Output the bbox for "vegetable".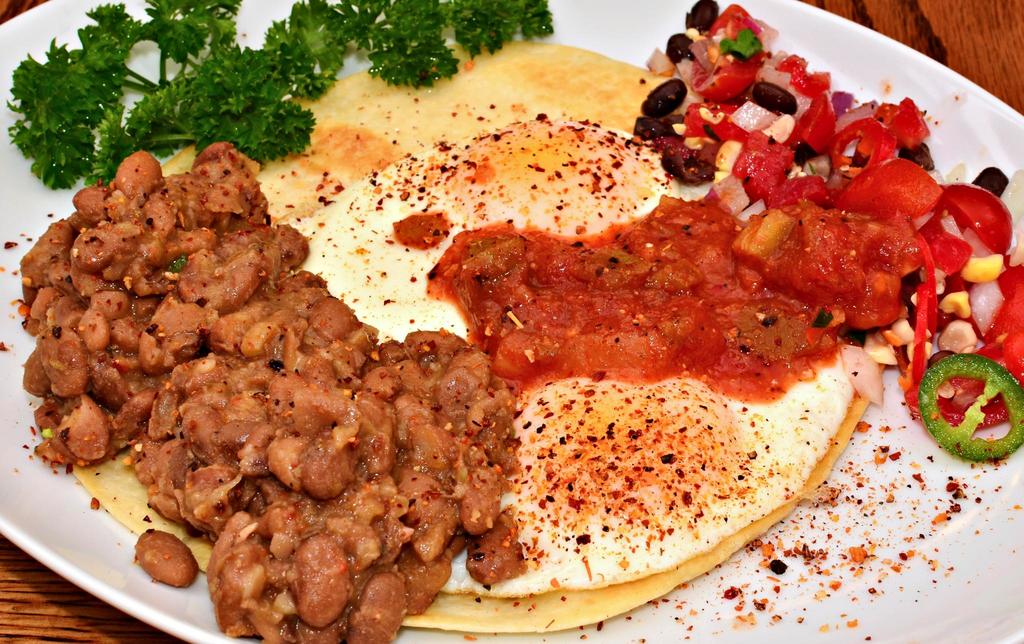
box(920, 356, 1023, 462).
